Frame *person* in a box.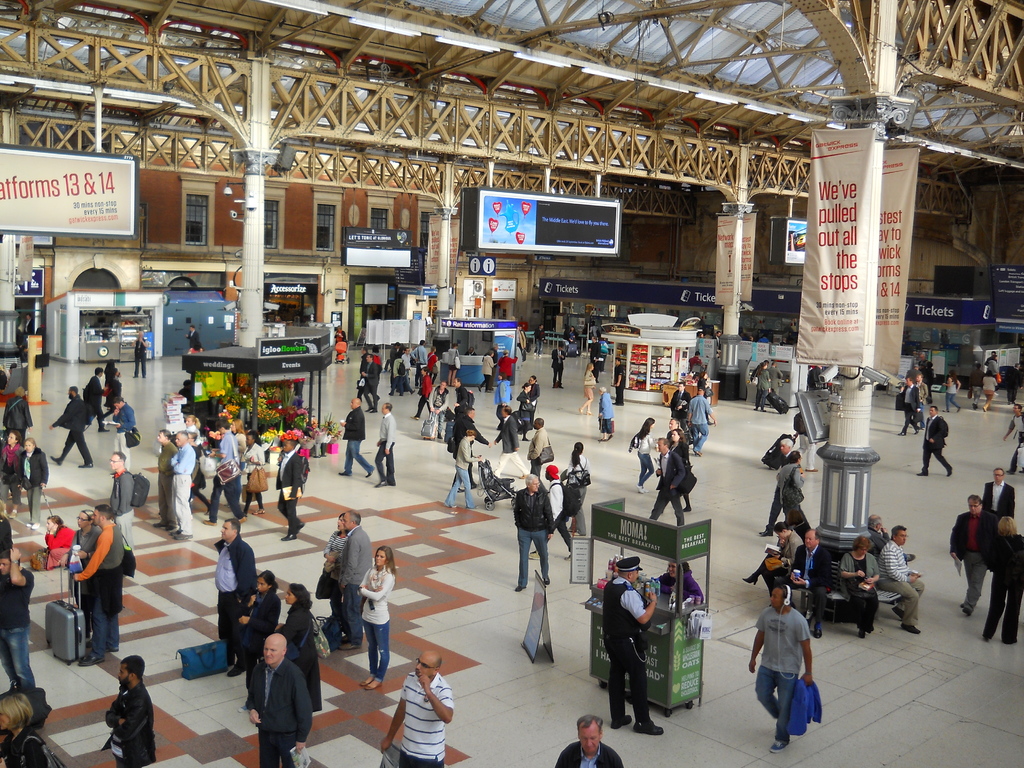
636 421 653 484.
